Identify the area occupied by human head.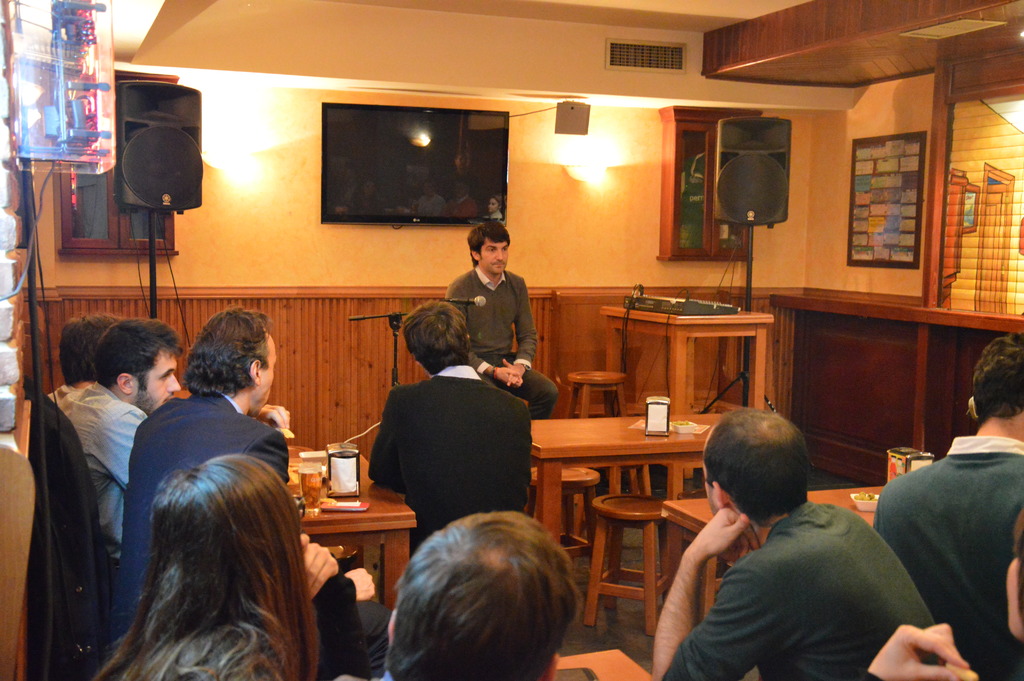
Area: box(58, 311, 114, 389).
